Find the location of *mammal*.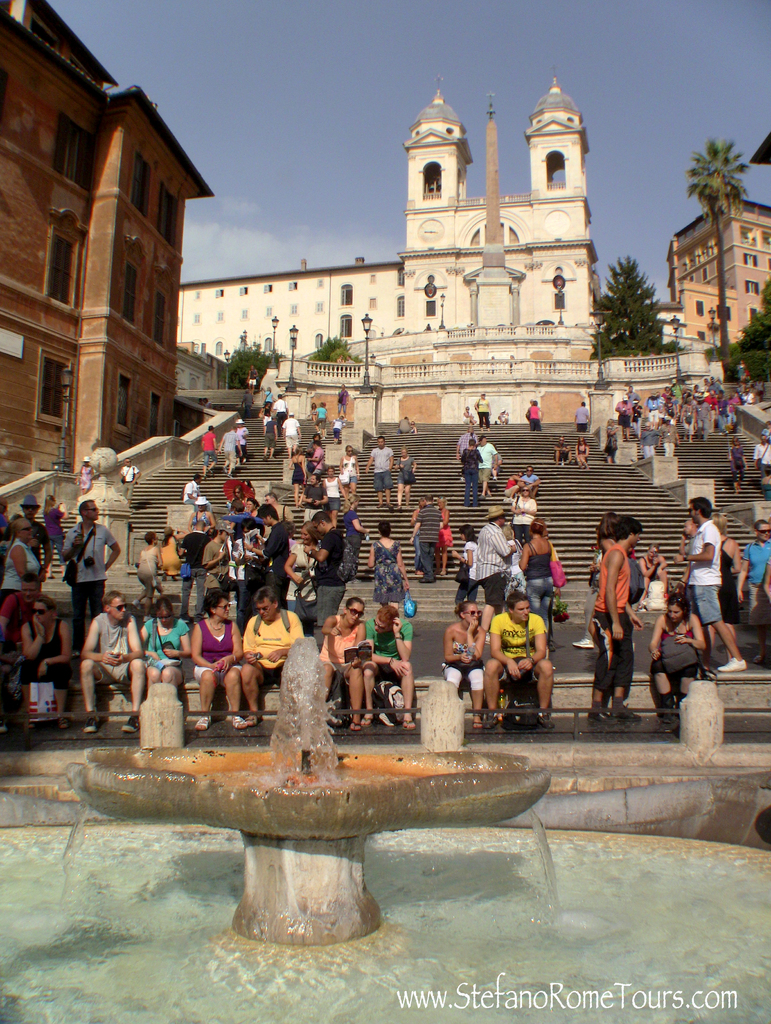
Location: (448, 520, 476, 618).
